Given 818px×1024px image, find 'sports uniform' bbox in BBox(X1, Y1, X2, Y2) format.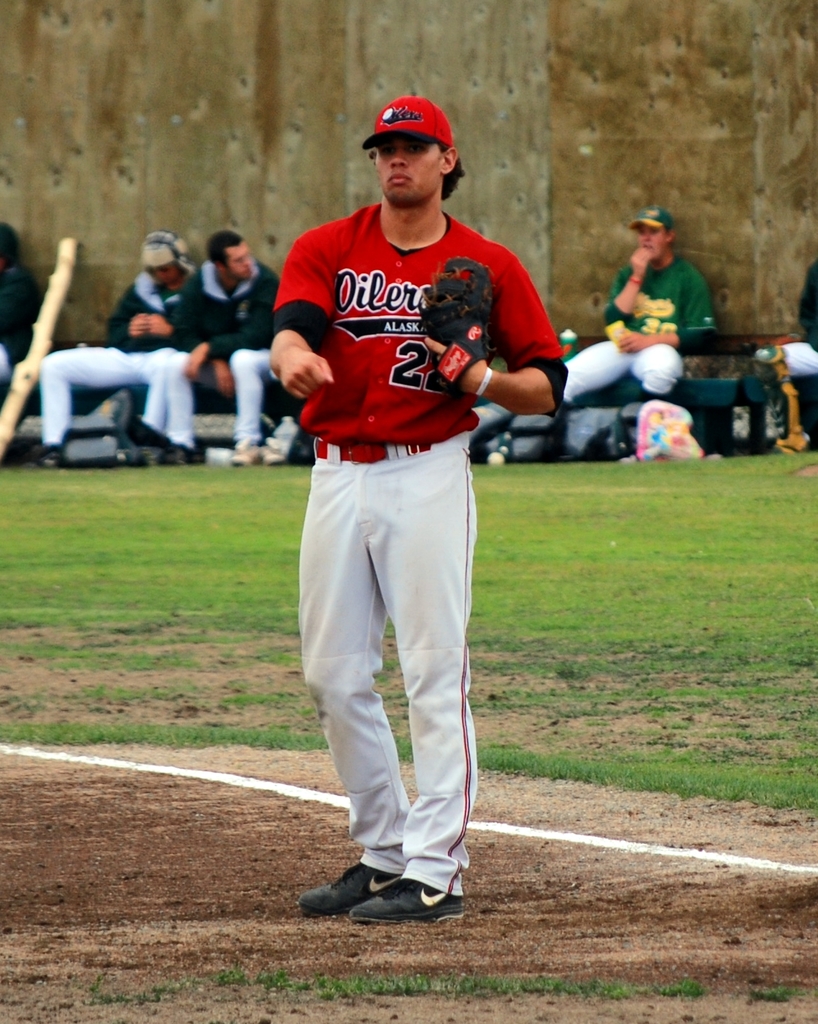
BBox(751, 259, 817, 449).
